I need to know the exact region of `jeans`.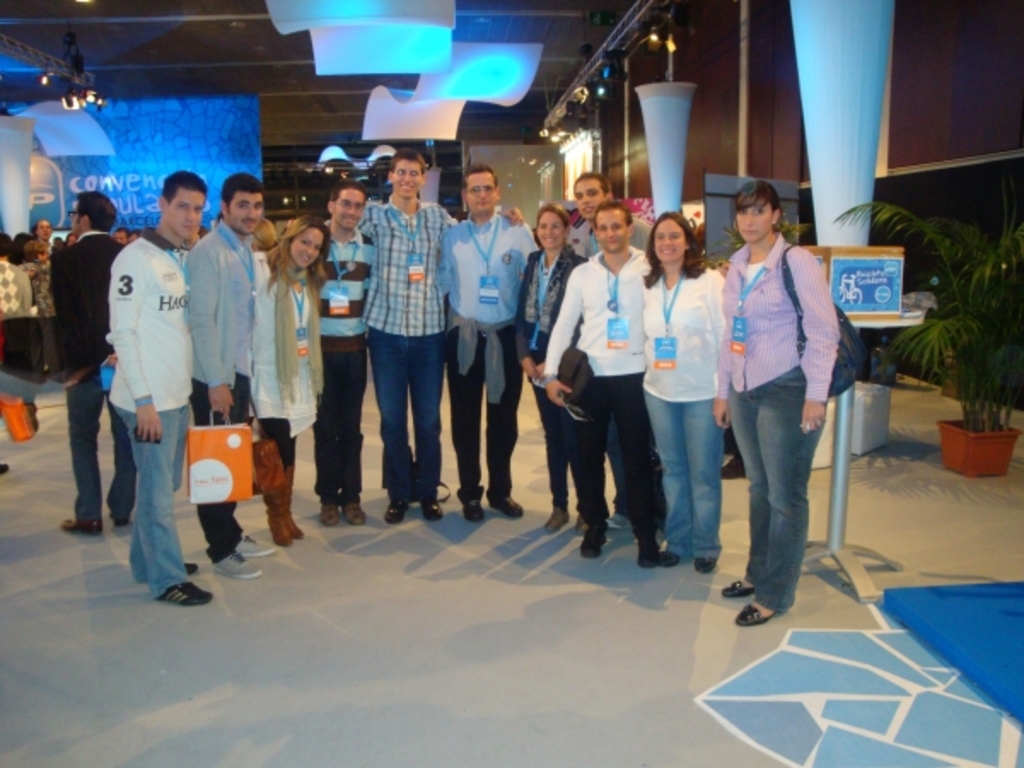
Region: select_region(369, 328, 444, 505).
